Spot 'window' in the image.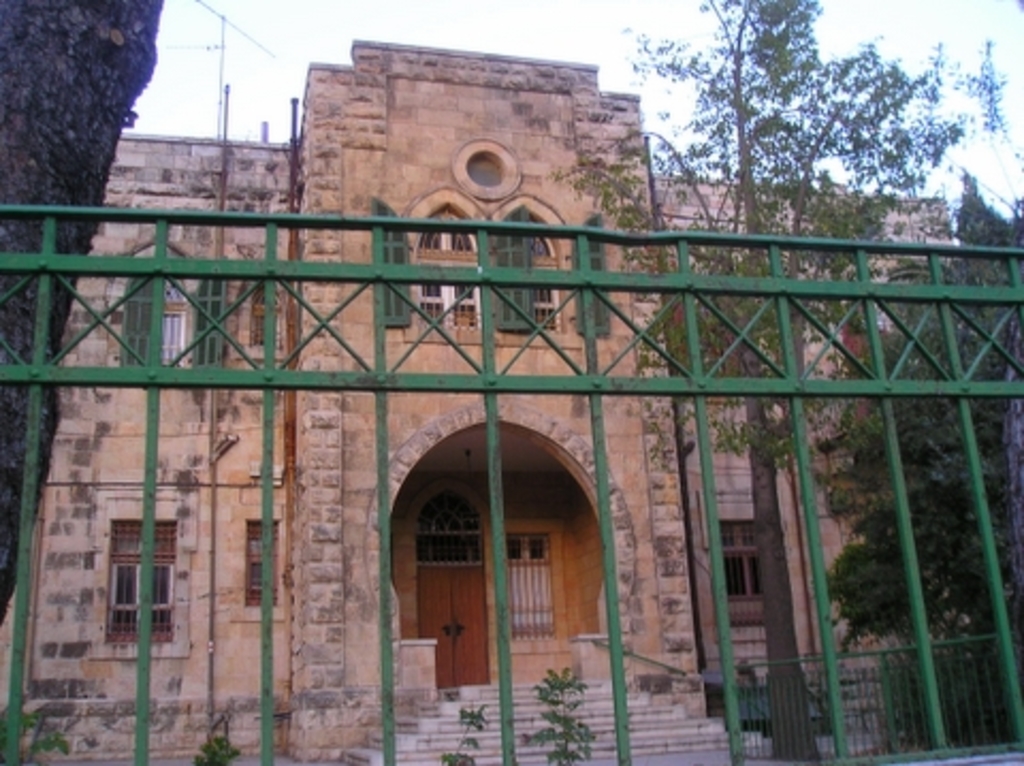
'window' found at (left=250, top=282, right=277, bottom=348).
